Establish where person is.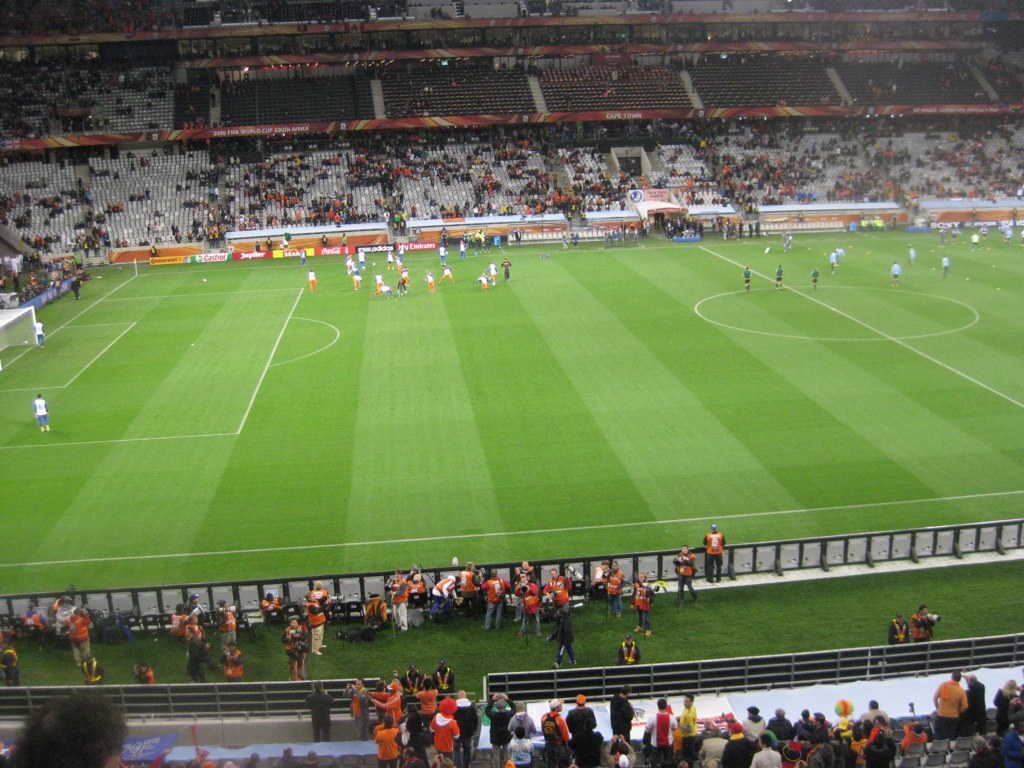
Established at bbox(374, 273, 382, 288).
